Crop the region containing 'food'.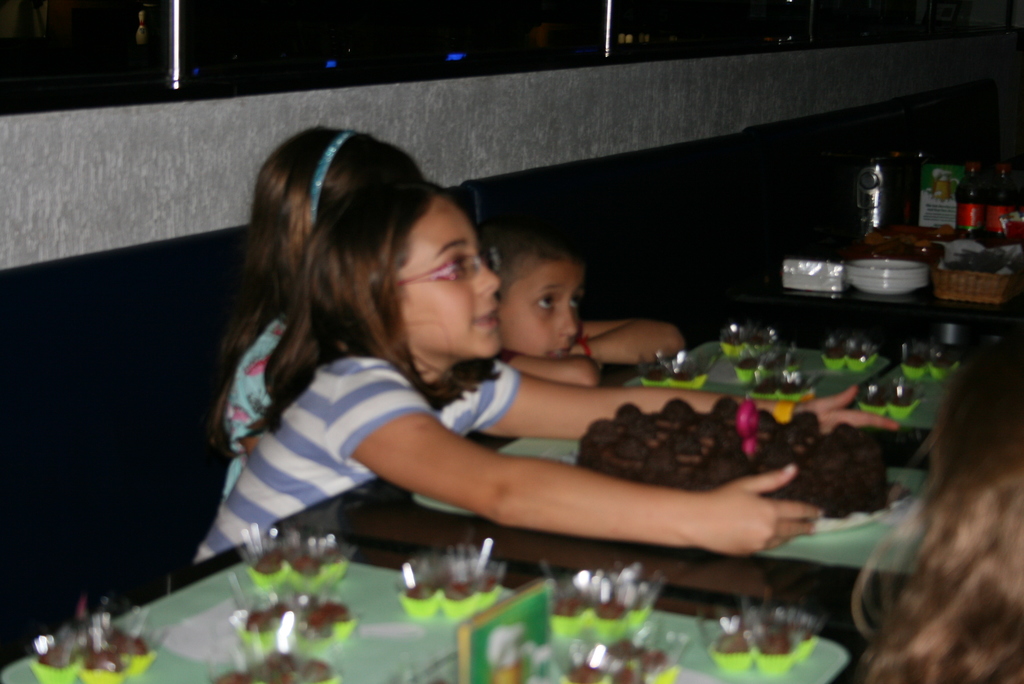
Crop region: x1=711, y1=628, x2=822, y2=680.
